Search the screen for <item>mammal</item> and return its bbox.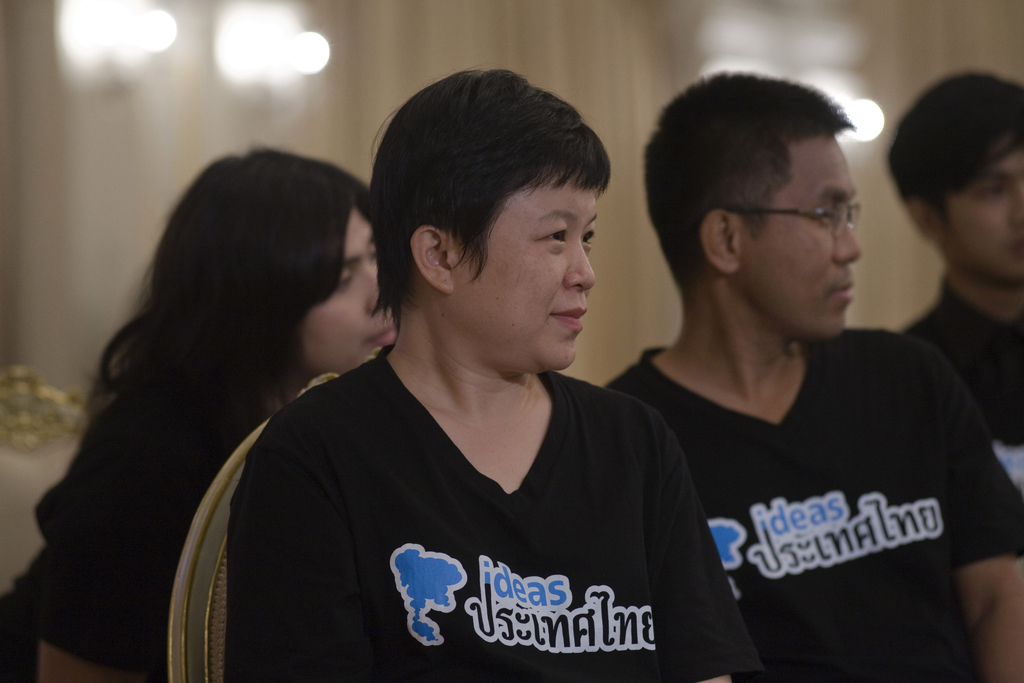
Found: BBox(886, 67, 1023, 547).
